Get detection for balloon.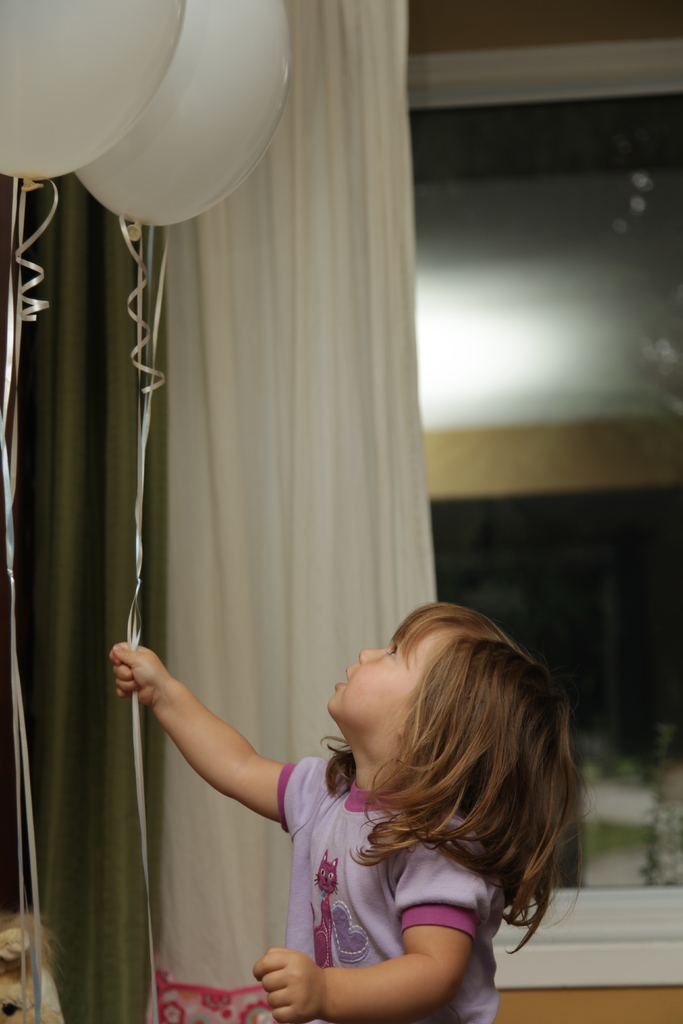
Detection: {"x1": 0, "y1": 0, "x2": 187, "y2": 195}.
